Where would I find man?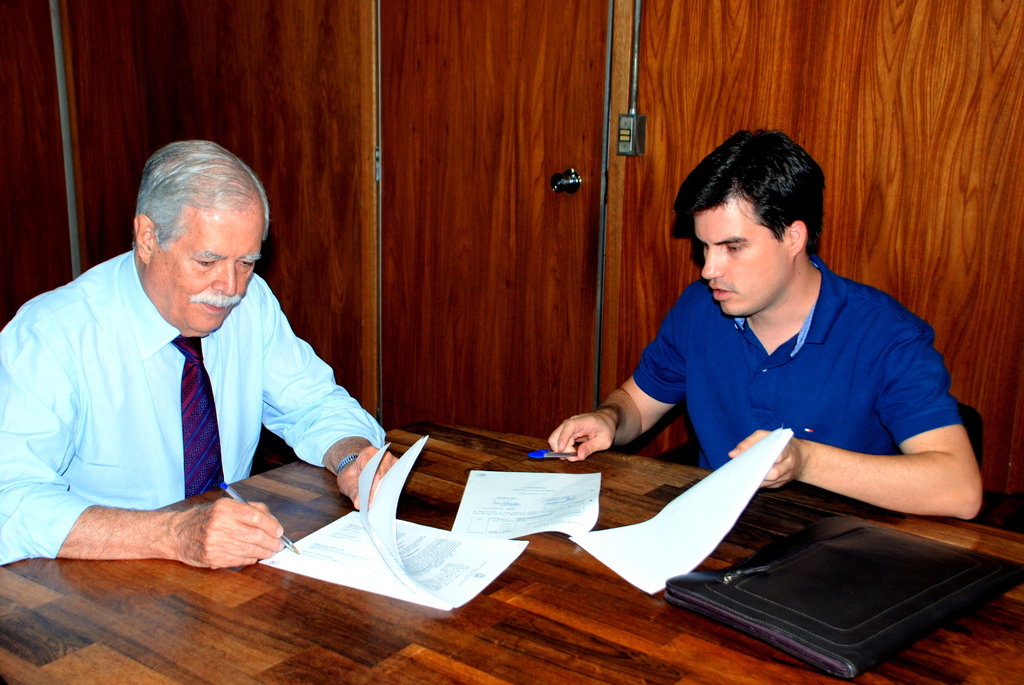
At region(547, 127, 986, 522).
